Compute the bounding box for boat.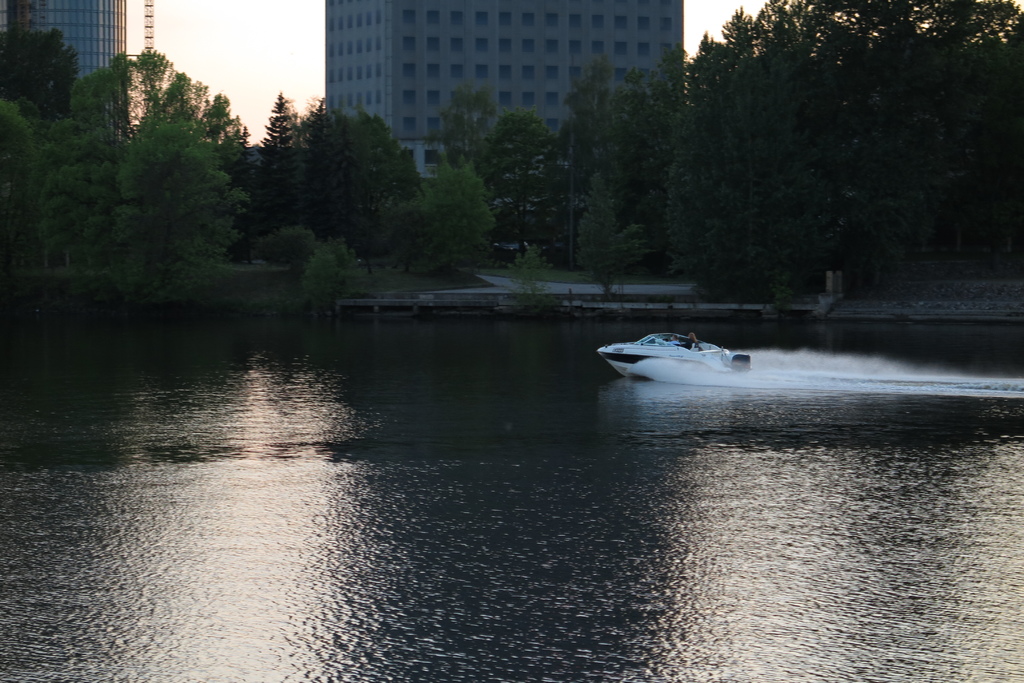
[left=595, top=330, right=755, bottom=385].
